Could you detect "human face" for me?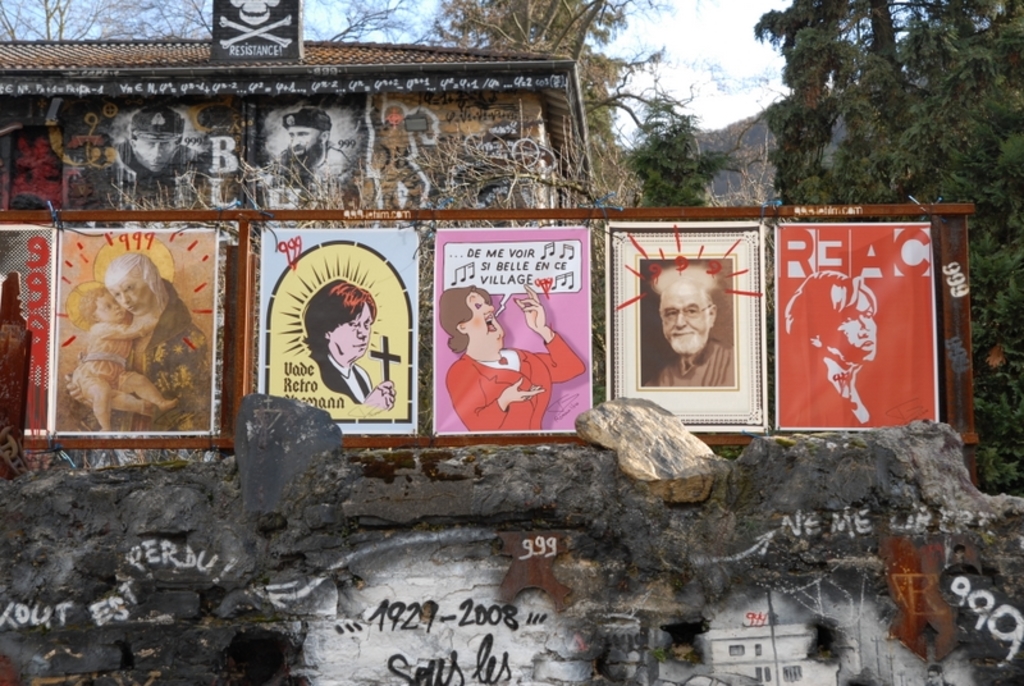
Detection result: BBox(122, 275, 154, 316).
